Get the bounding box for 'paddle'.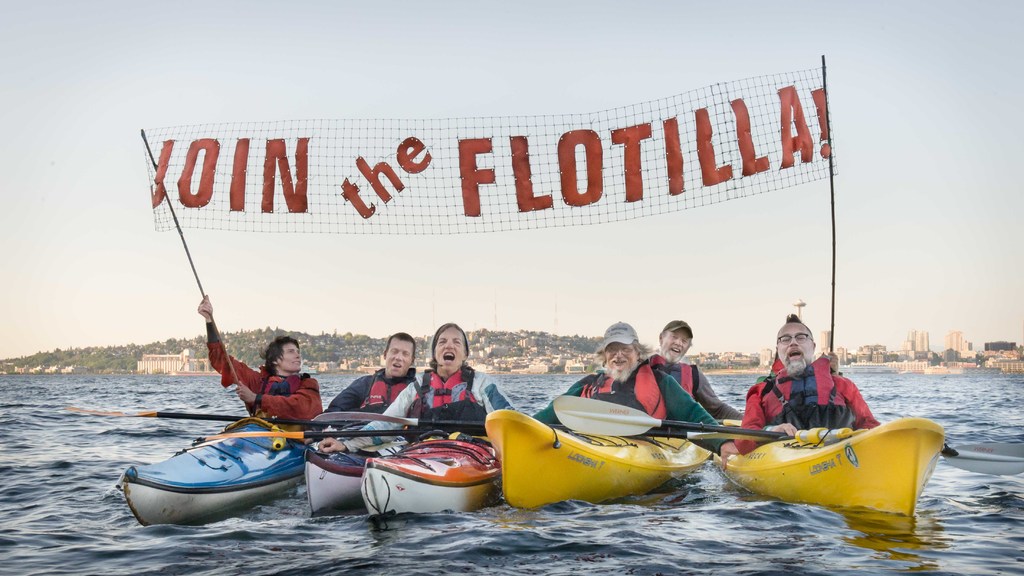
l=313, t=413, r=488, b=431.
